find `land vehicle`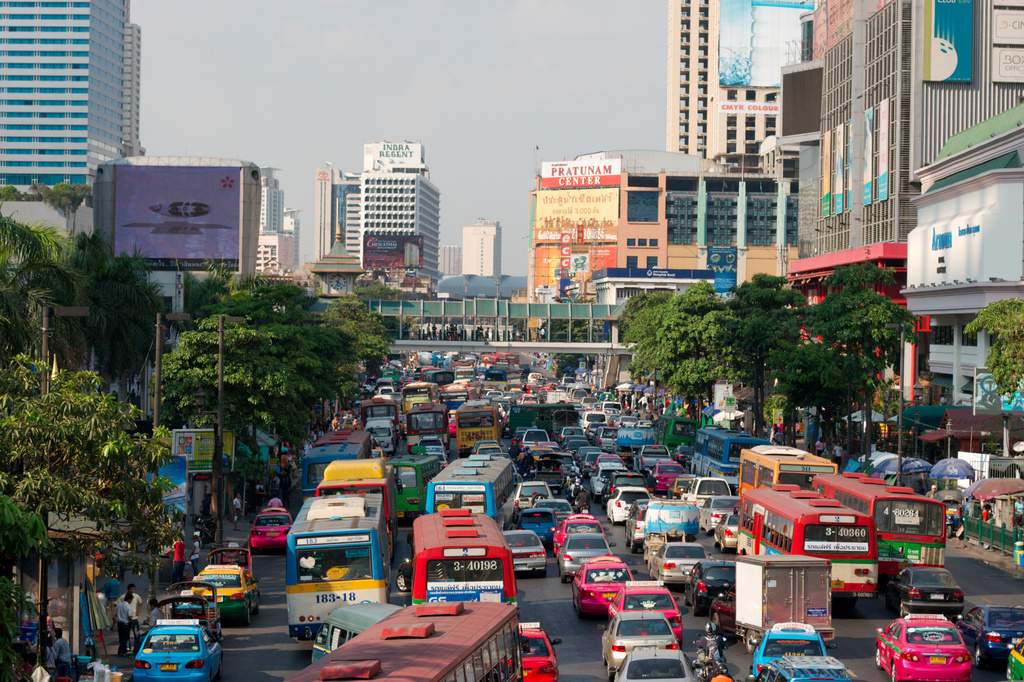
[left=600, top=430, right=611, bottom=449]
